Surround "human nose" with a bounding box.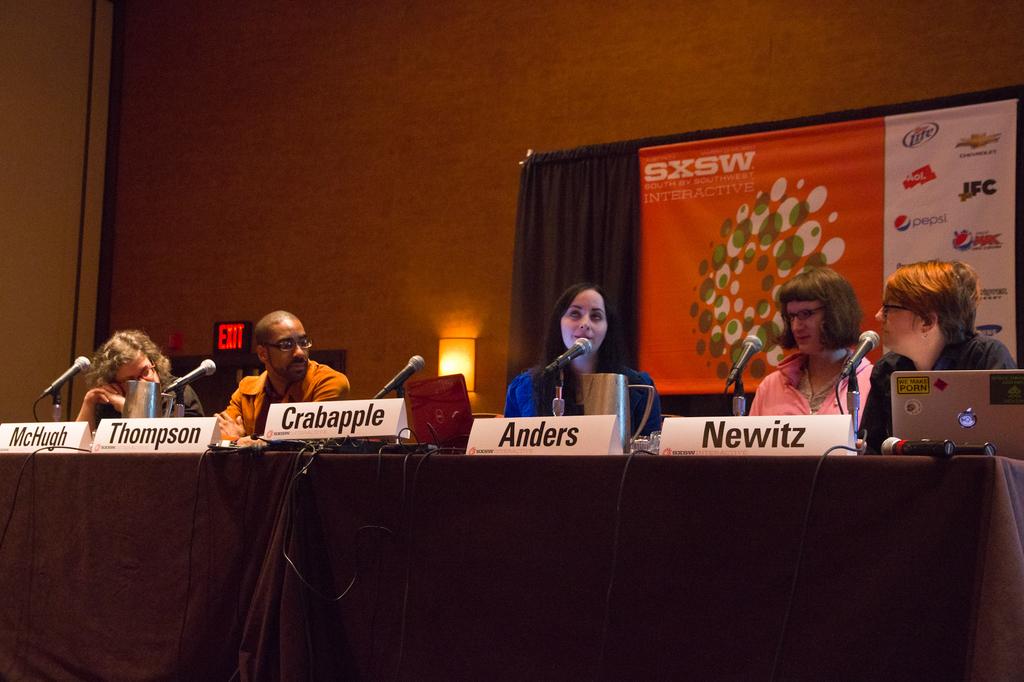
select_region(580, 312, 590, 328).
